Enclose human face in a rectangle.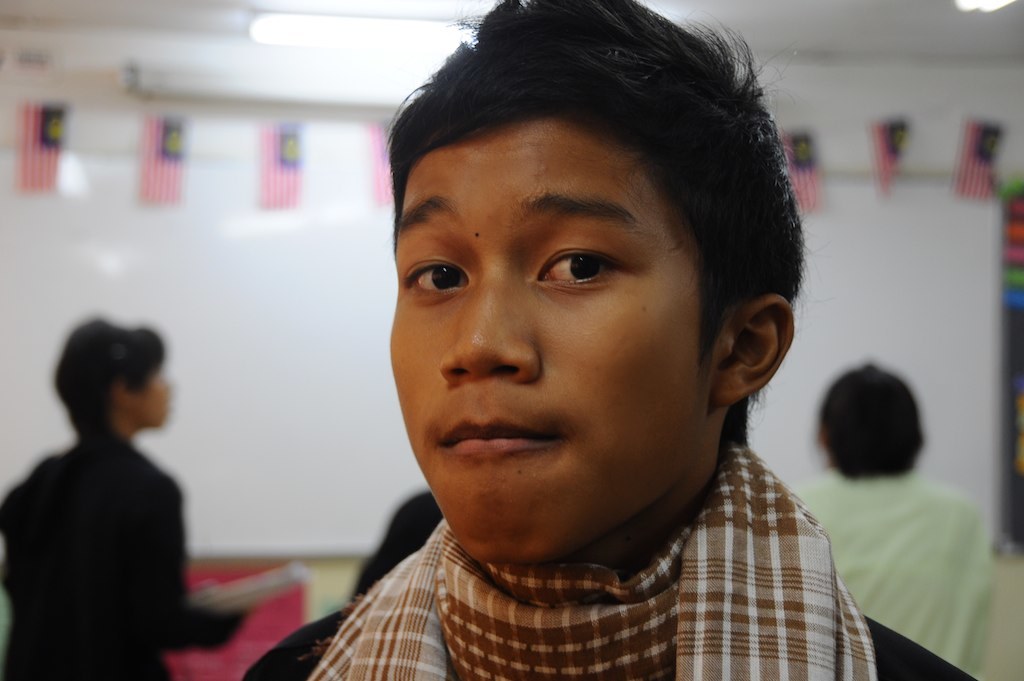
385 112 715 565.
